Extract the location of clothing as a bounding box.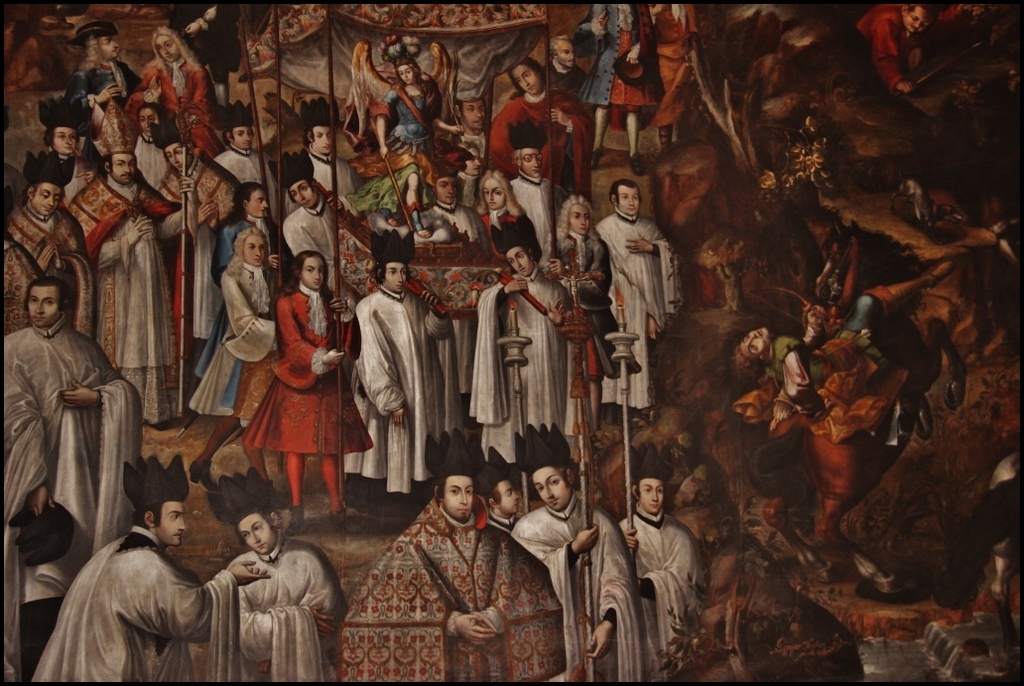
[left=413, top=207, right=484, bottom=243].
